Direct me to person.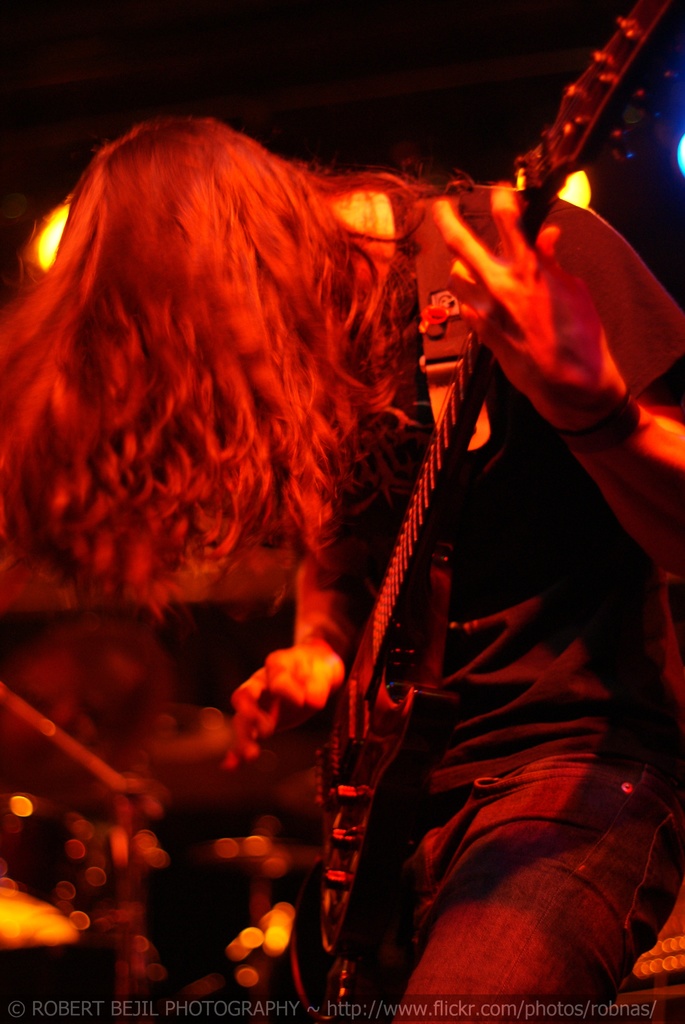
Direction: <region>0, 80, 684, 1020</region>.
